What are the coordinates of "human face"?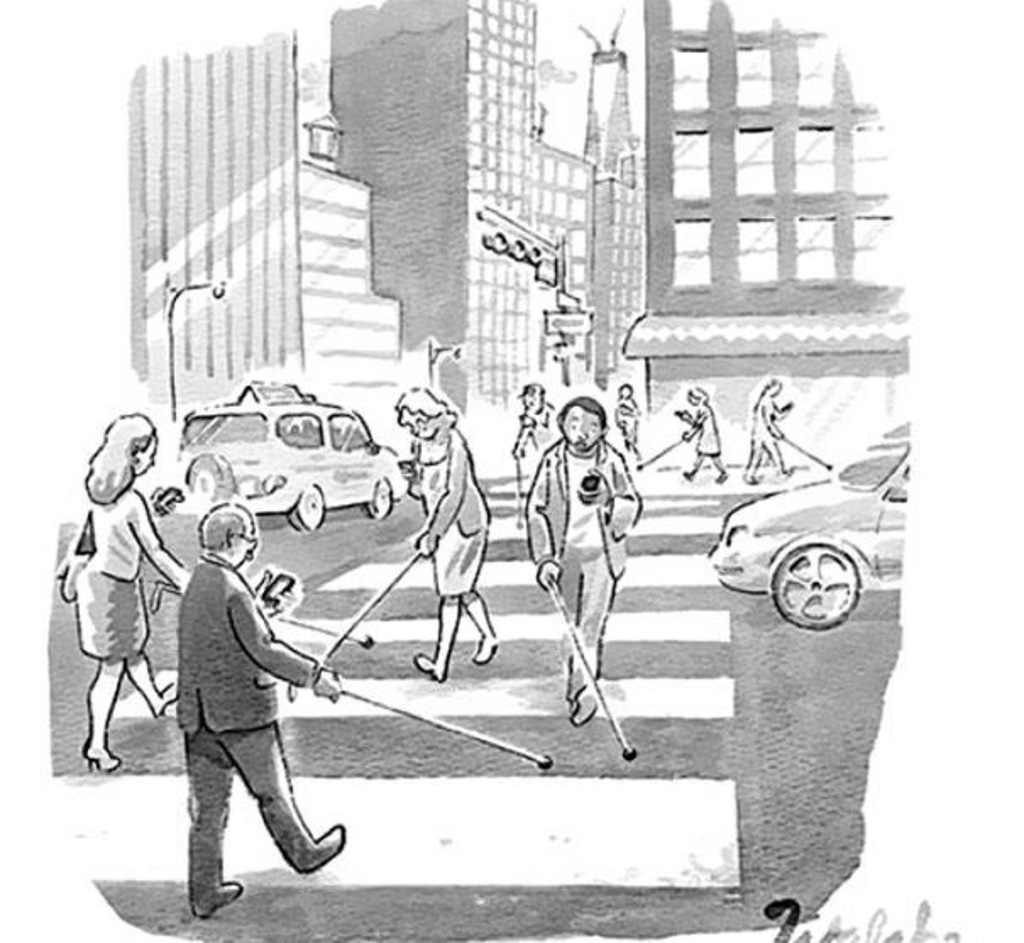
BBox(560, 405, 603, 454).
